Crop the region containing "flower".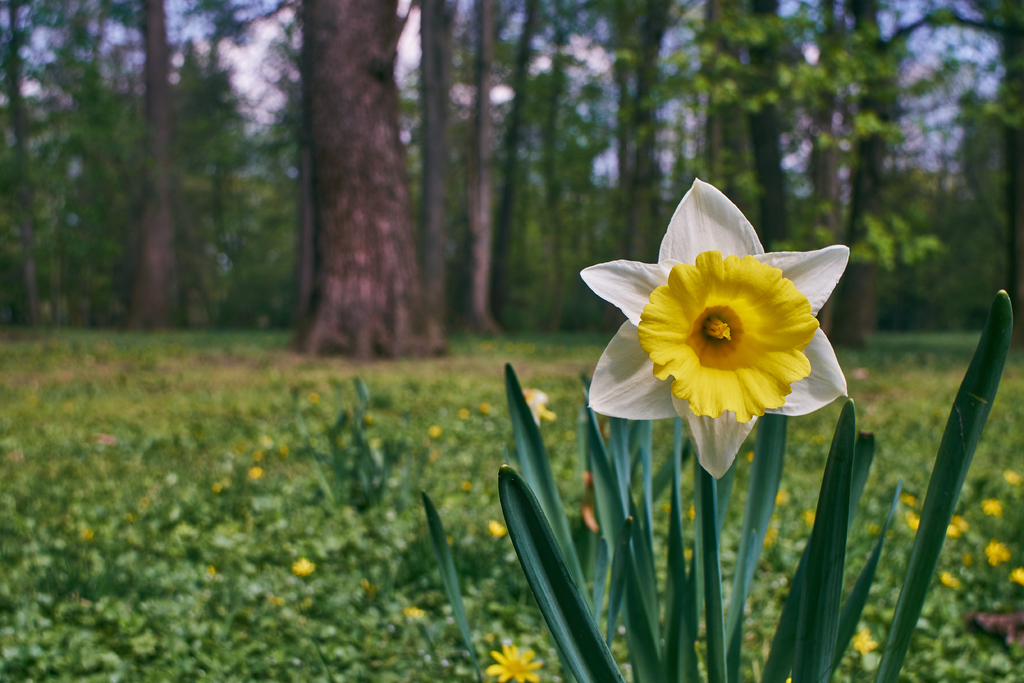
Crop region: 946/516/970/538.
